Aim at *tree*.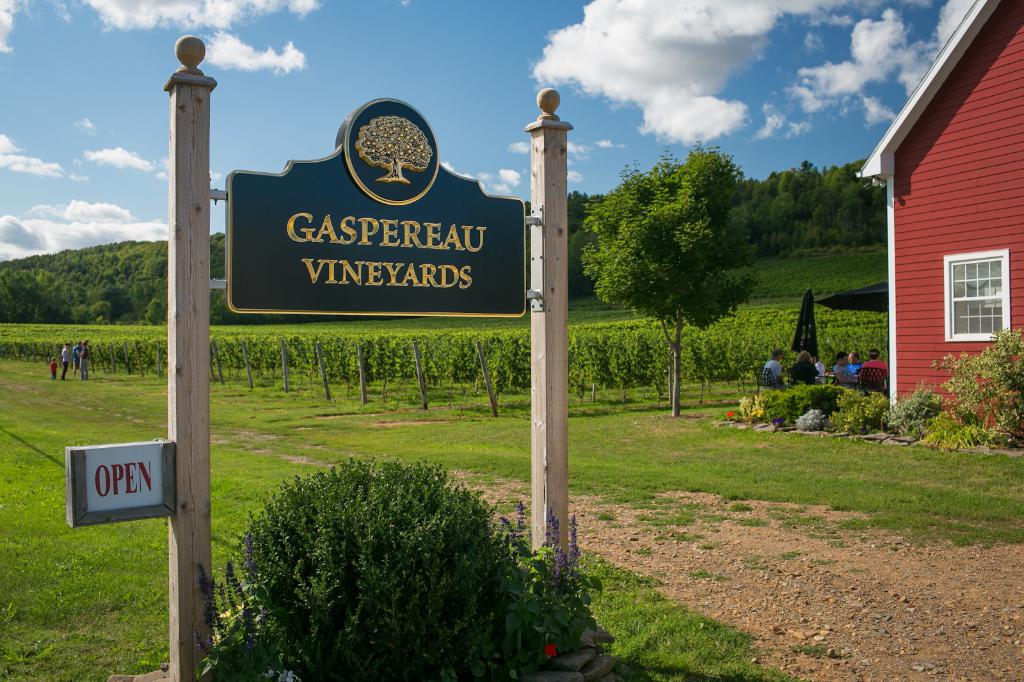
Aimed at [145, 299, 162, 322].
